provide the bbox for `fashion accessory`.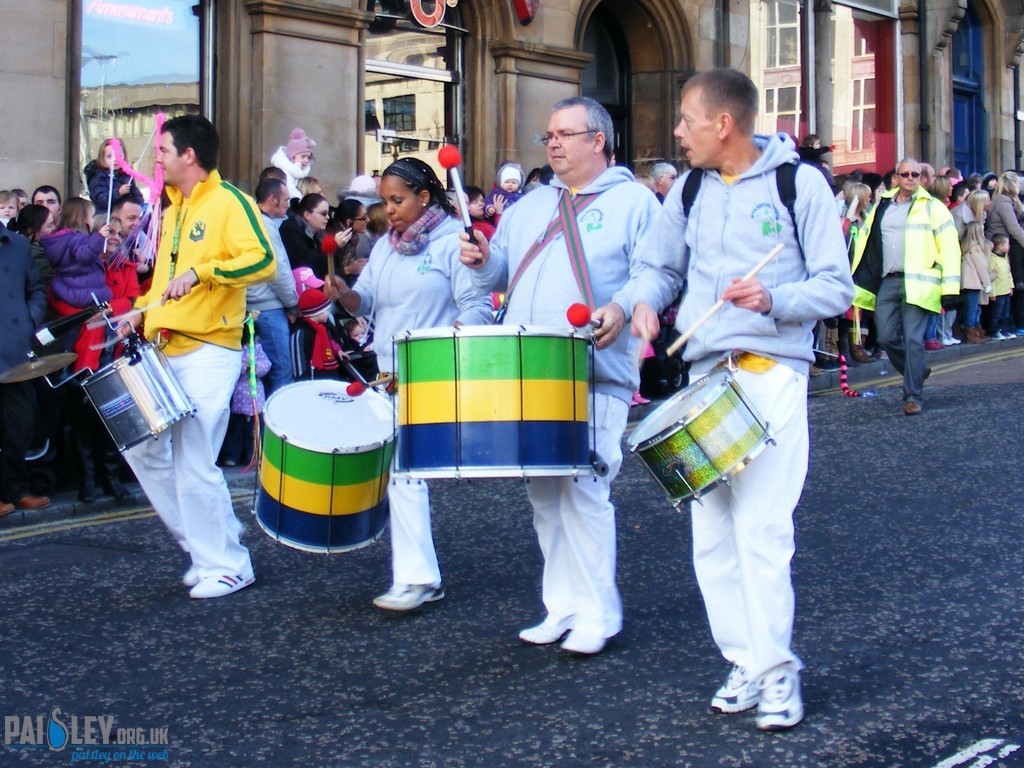
<bbox>894, 170, 918, 178</bbox>.
